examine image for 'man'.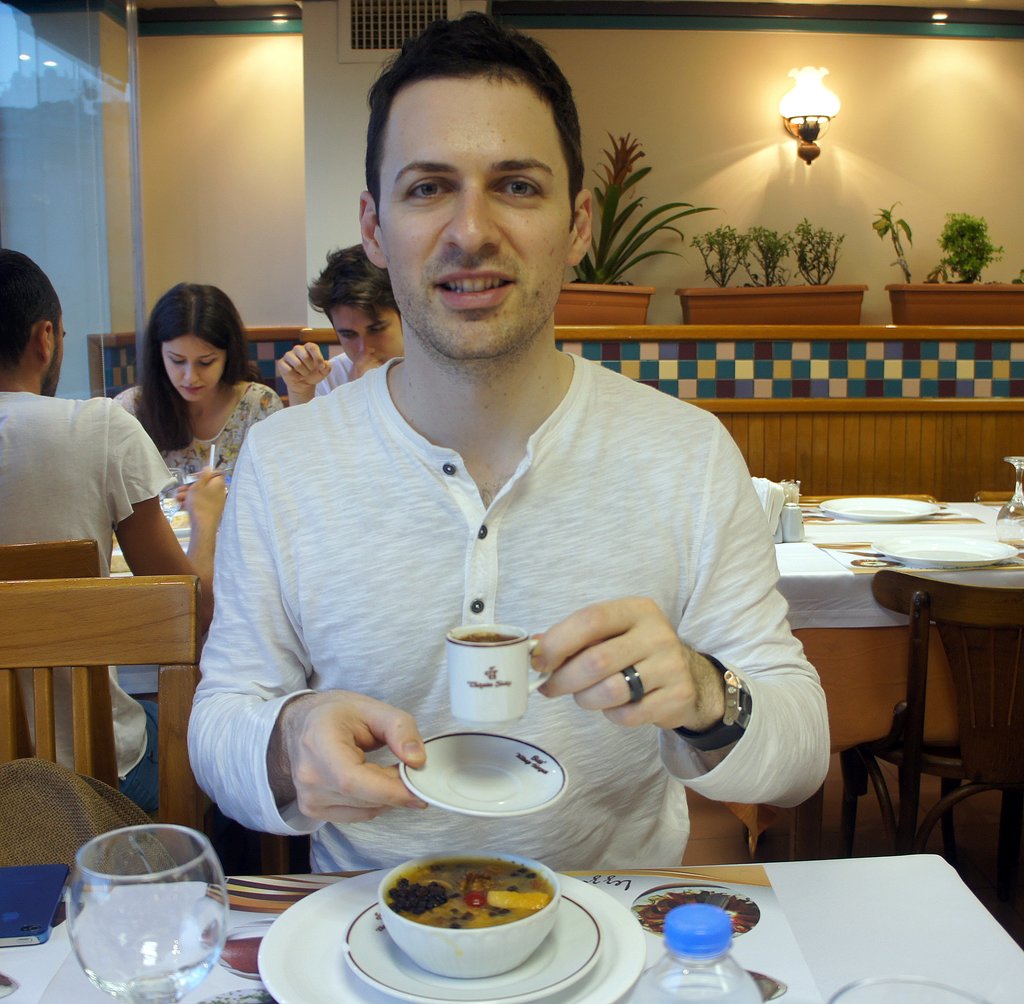
Examination result: bbox=(179, 12, 846, 885).
